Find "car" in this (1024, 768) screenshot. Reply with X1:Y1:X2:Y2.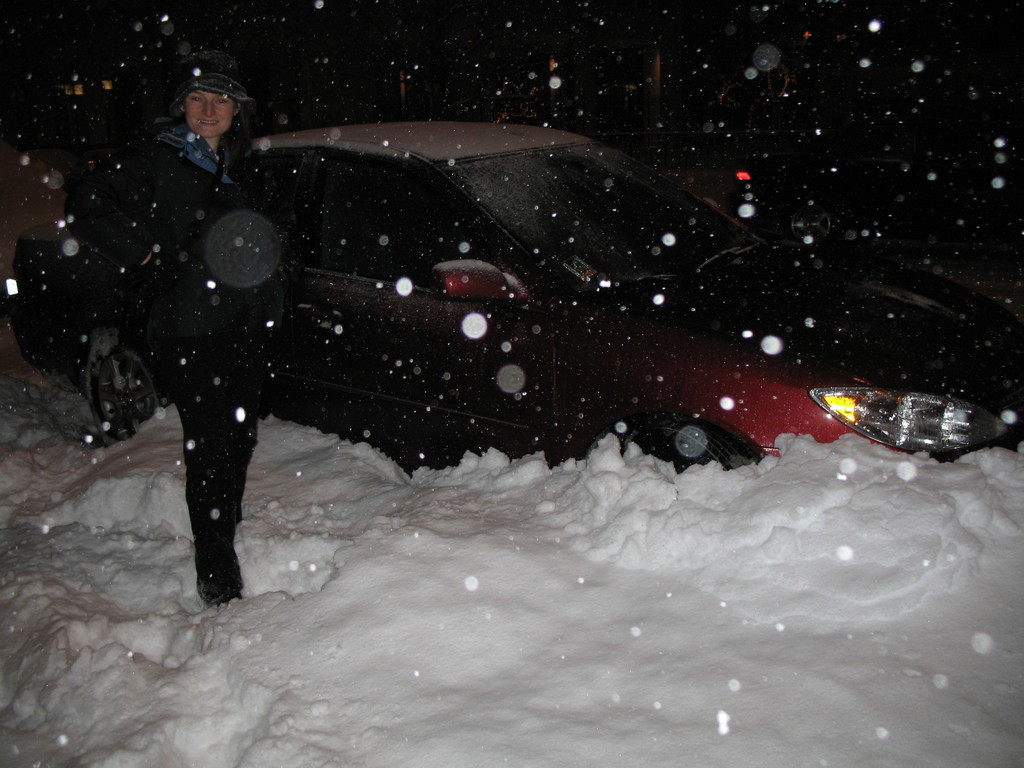
495:66:668:152.
